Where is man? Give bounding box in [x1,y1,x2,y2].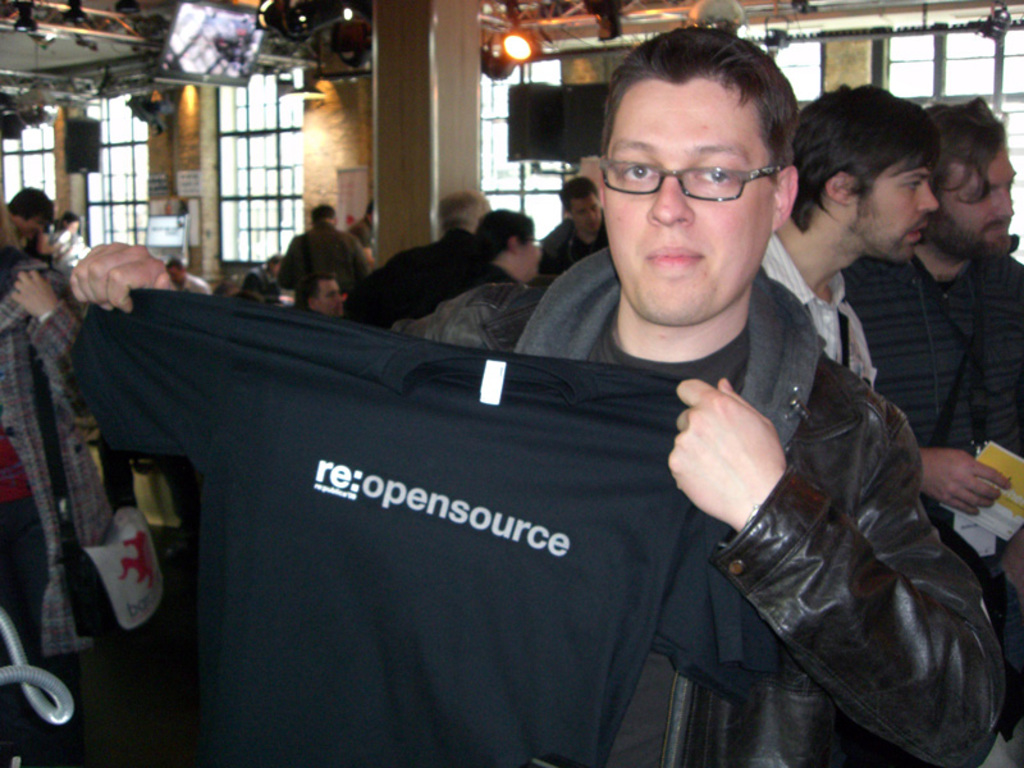
[165,257,209,291].
